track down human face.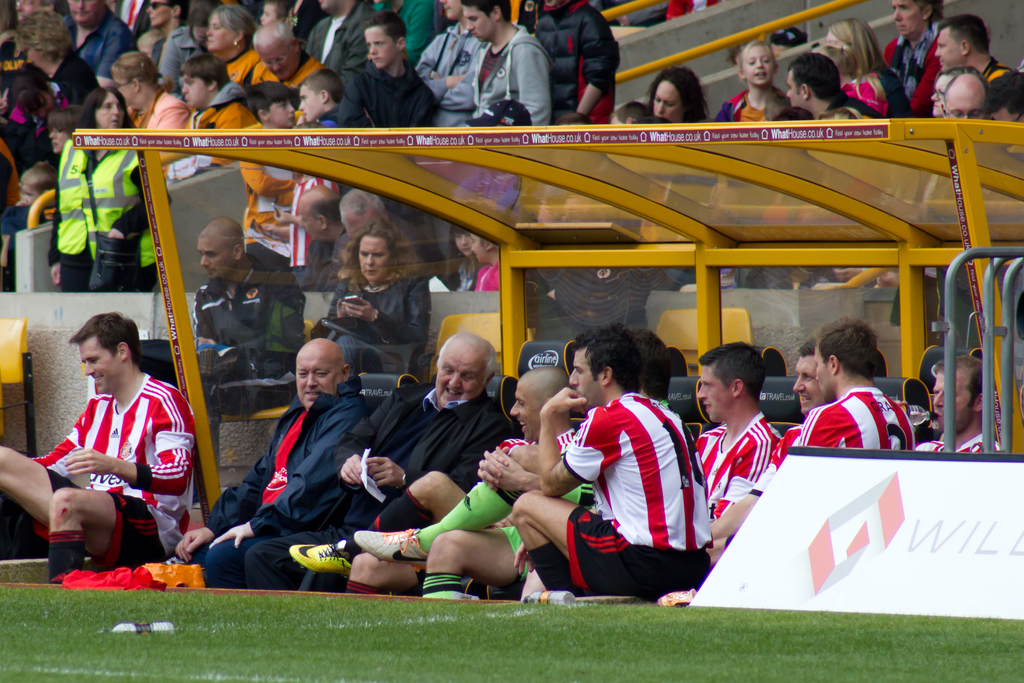
Tracked to (left=569, top=346, right=605, bottom=406).
